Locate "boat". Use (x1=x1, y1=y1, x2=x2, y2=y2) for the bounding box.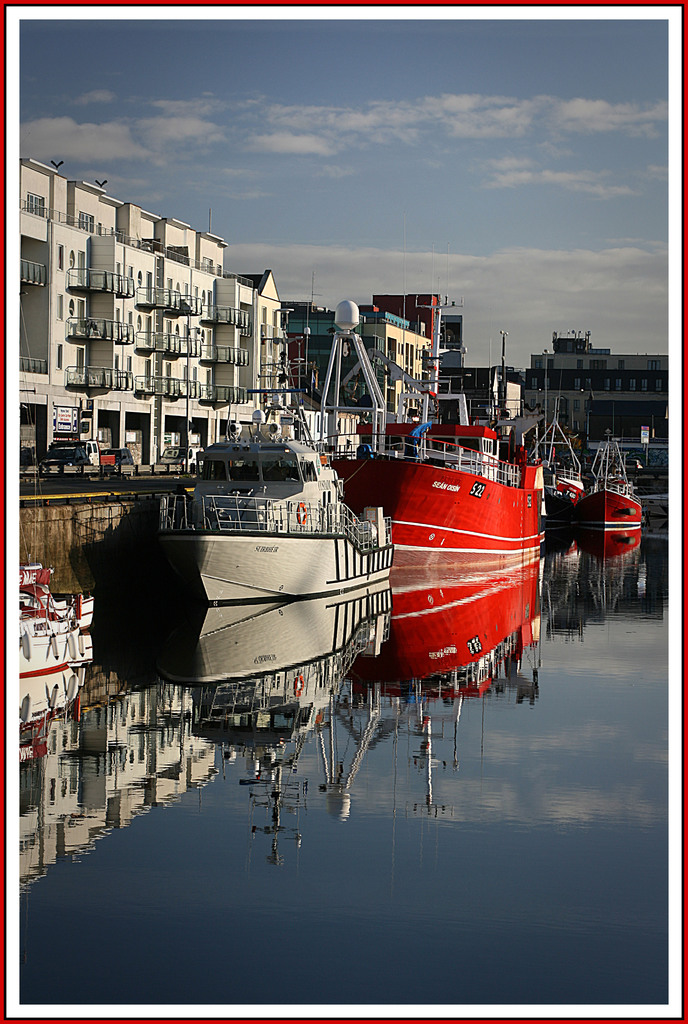
(x1=130, y1=285, x2=394, y2=603).
